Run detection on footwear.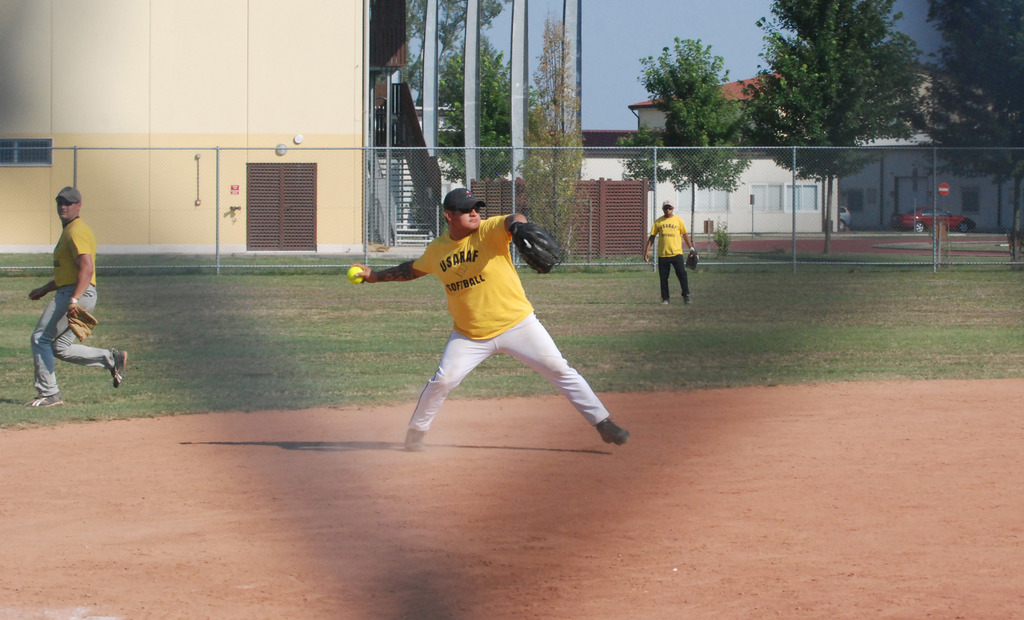
Result: 593 417 624 446.
